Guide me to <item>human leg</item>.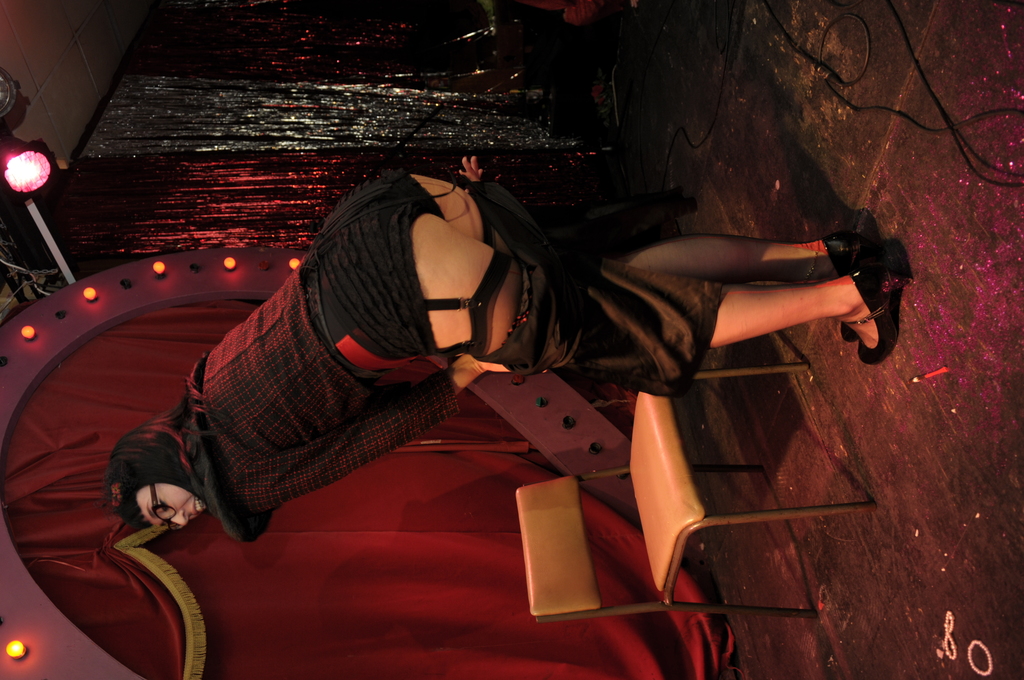
Guidance: (left=304, top=180, right=877, bottom=352).
